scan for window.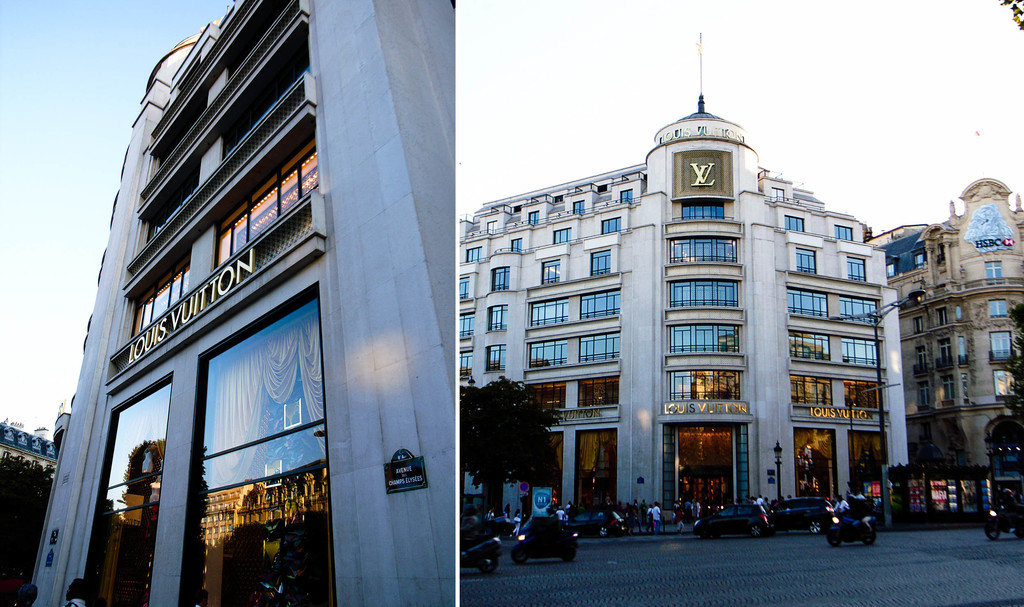
Scan result: l=465, t=240, r=483, b=264.
